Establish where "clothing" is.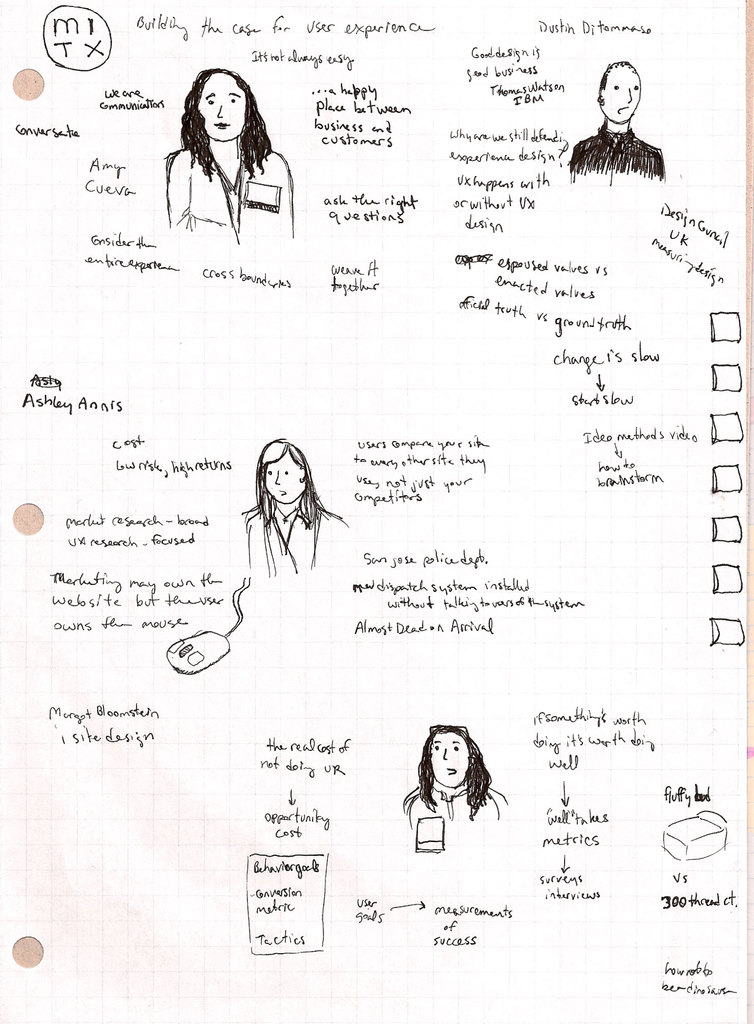
Established at 155 143 298 260.
